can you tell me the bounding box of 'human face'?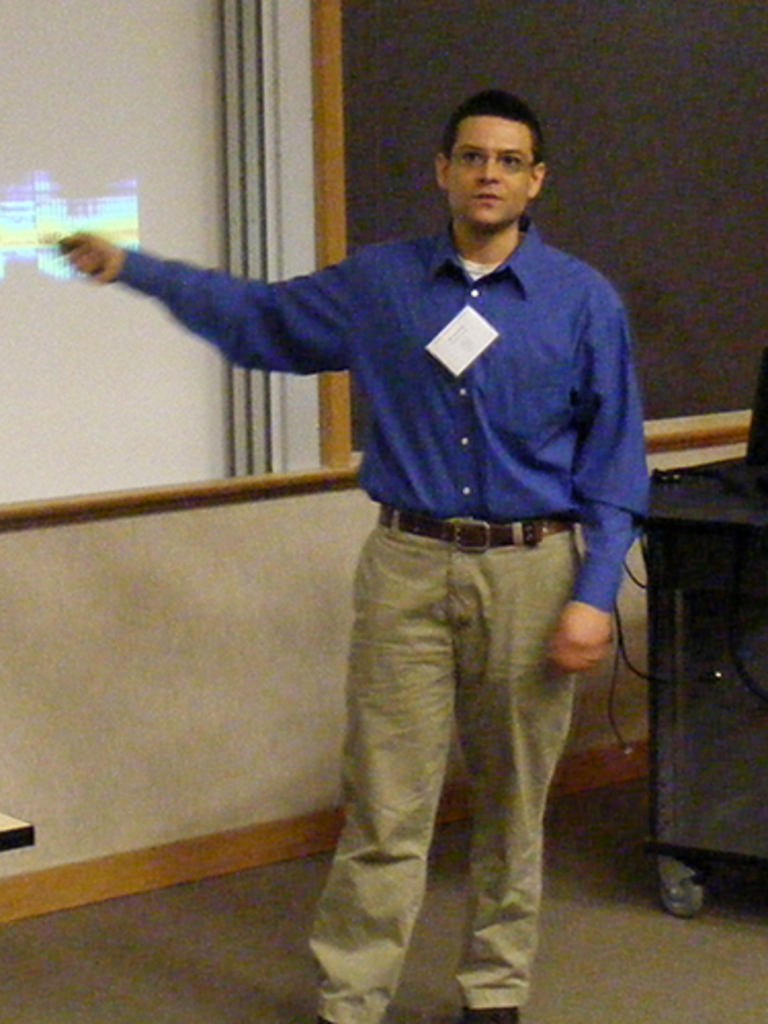
select_region(446, 133, 535, 229).
